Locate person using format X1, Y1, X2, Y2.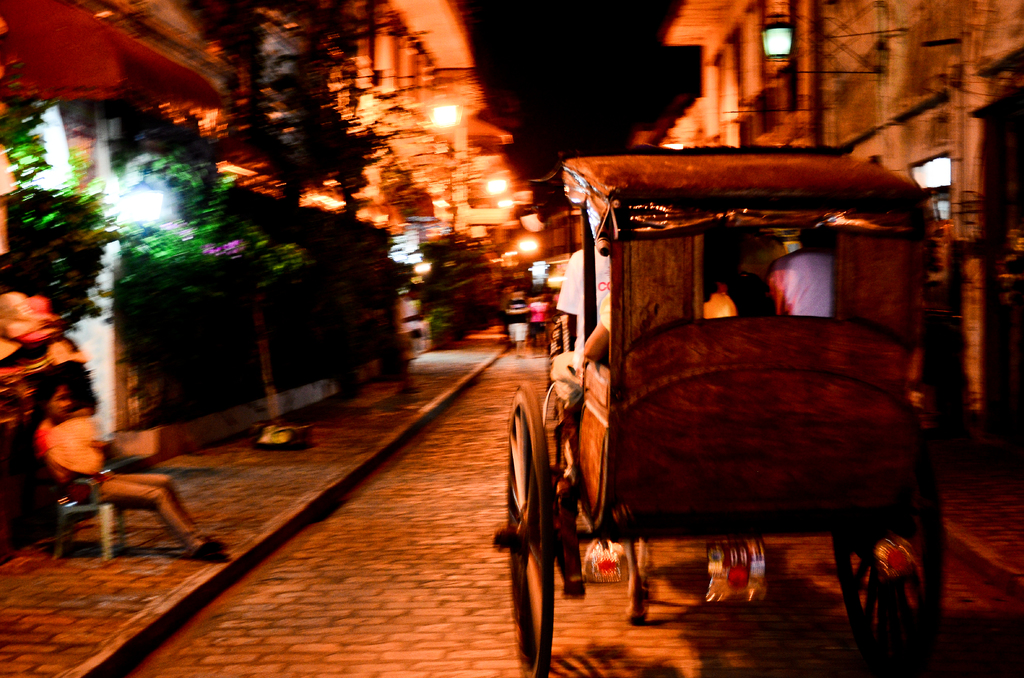
765, 229, 840, 325.
